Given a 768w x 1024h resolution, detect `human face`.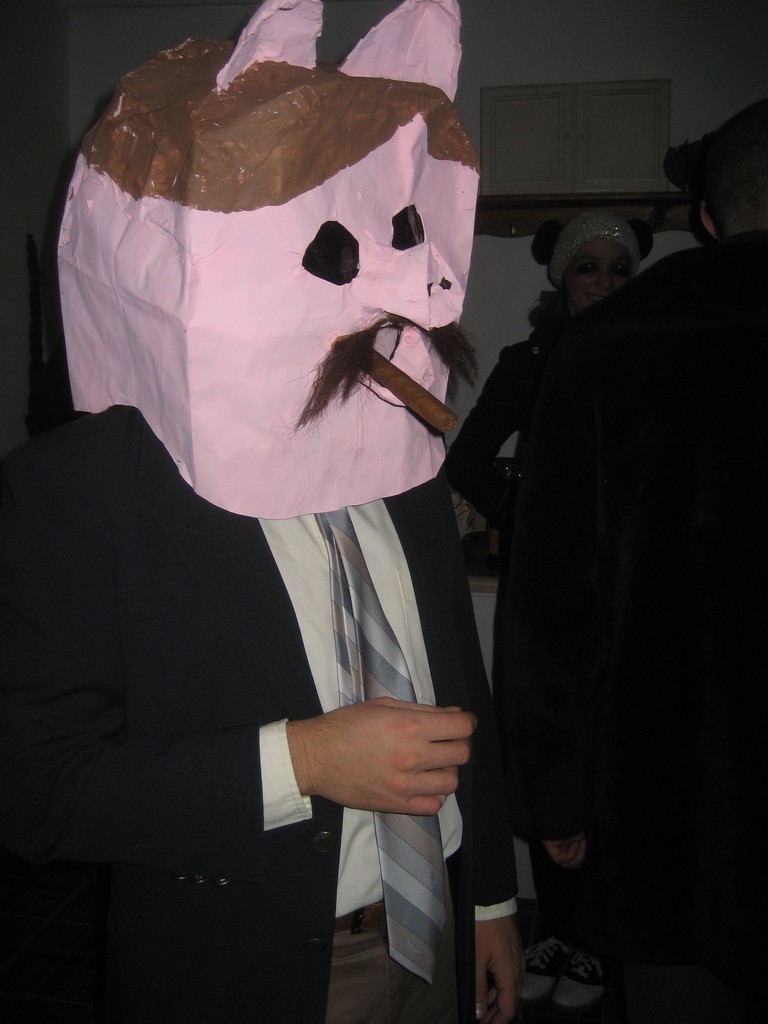
[561,234,627,307].
